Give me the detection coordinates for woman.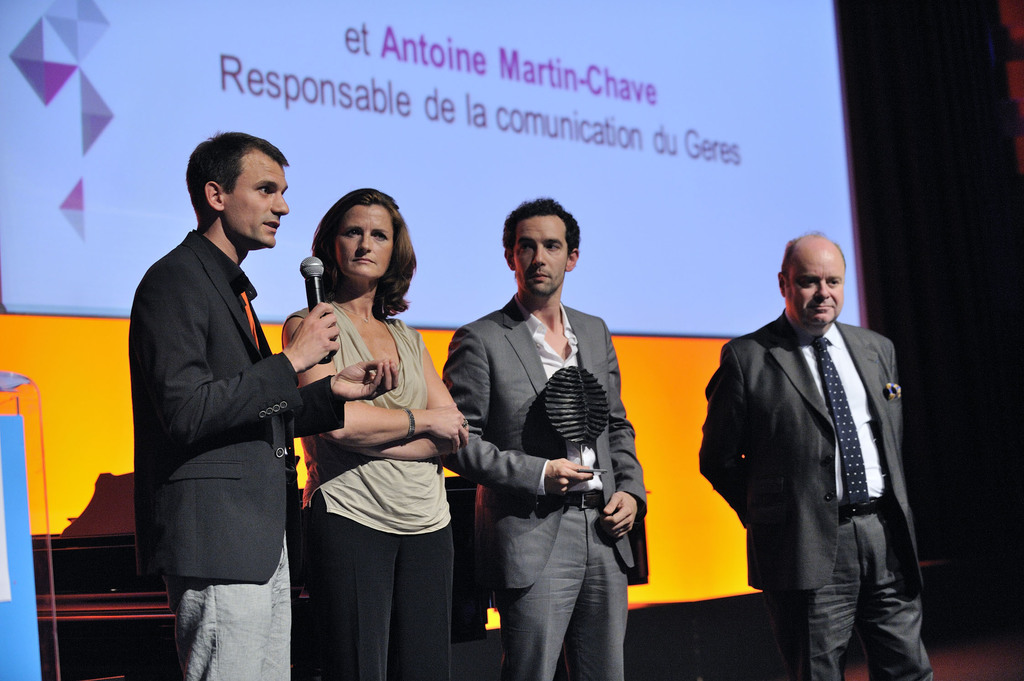
277:178:465:677.
